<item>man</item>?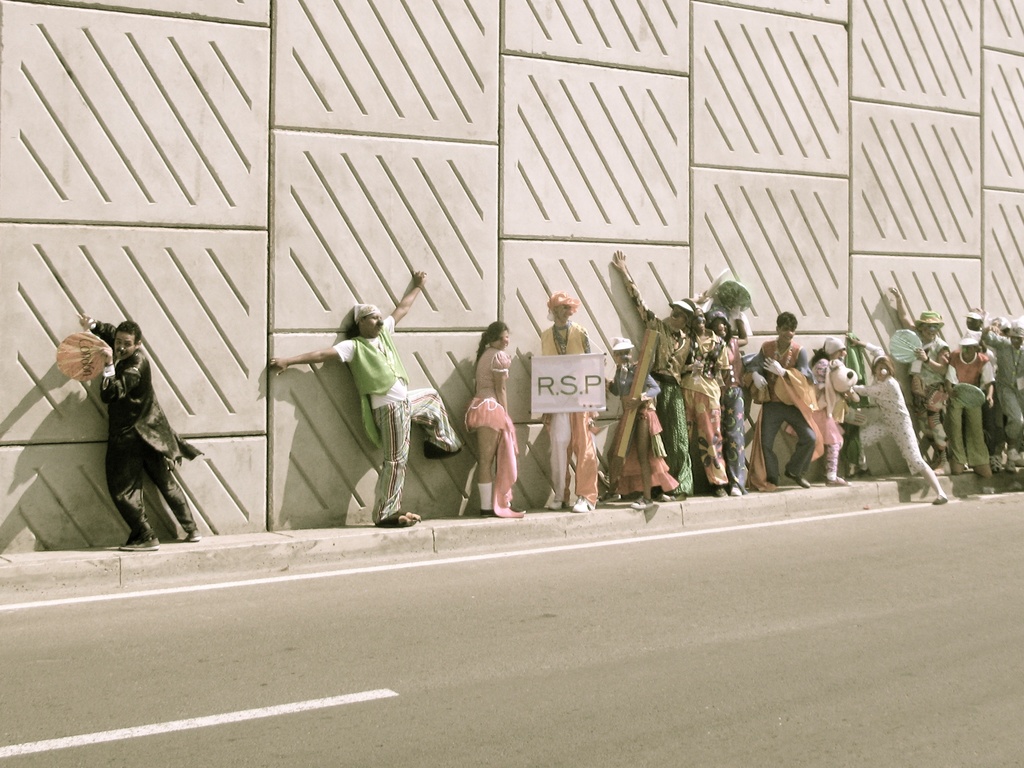
(x1=610, y1=250, x2=697, y2=498)
